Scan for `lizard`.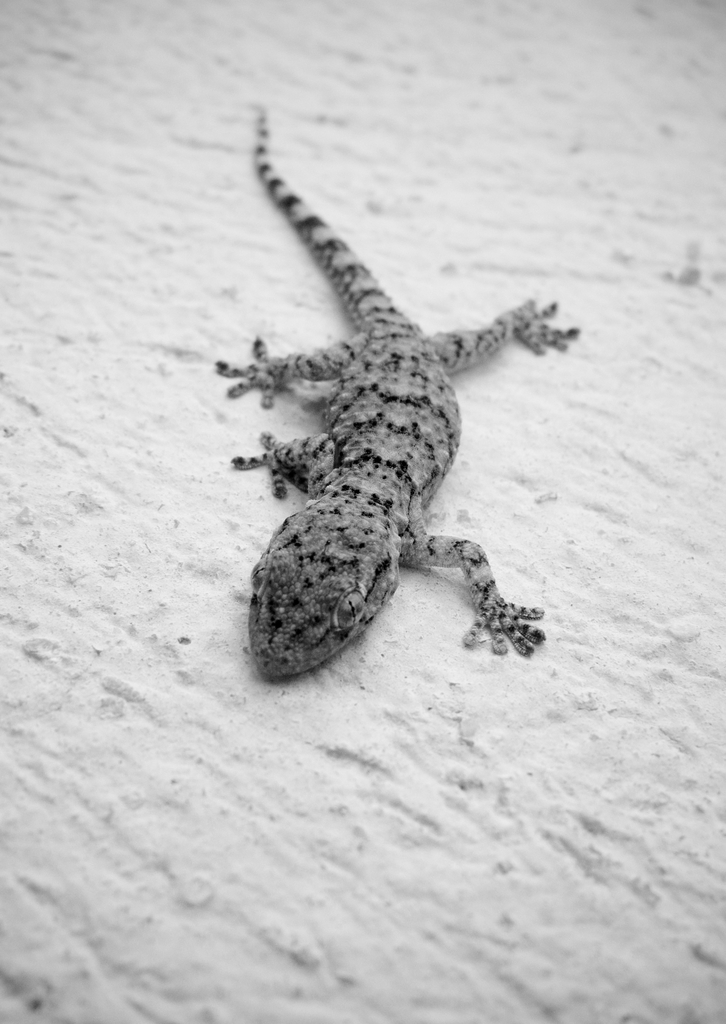
Scan result: x1=214 y1=114 x2=587 y2=687.
